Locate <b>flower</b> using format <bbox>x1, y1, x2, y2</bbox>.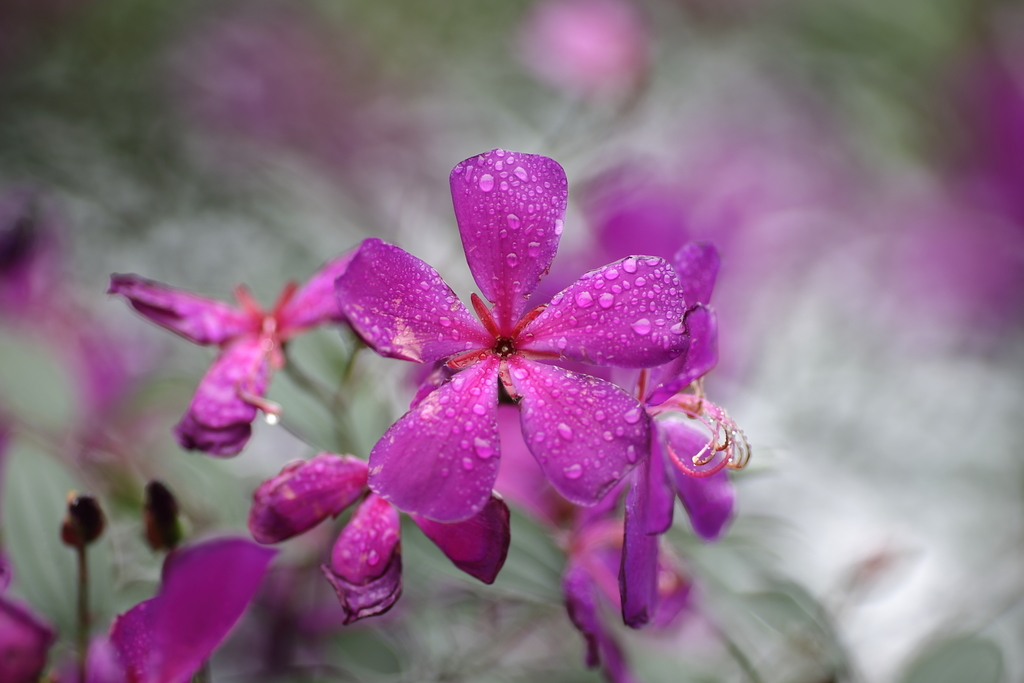
<bbox>586, 245, 727, 415</bbox>.
